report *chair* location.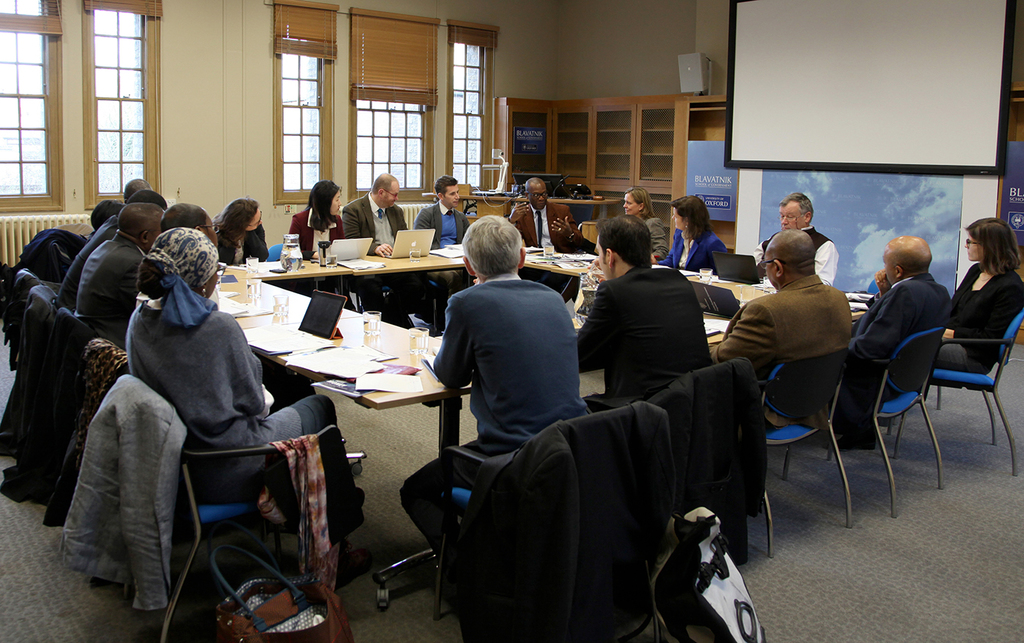
Report: bbox=(429, 396, 671, 617).
